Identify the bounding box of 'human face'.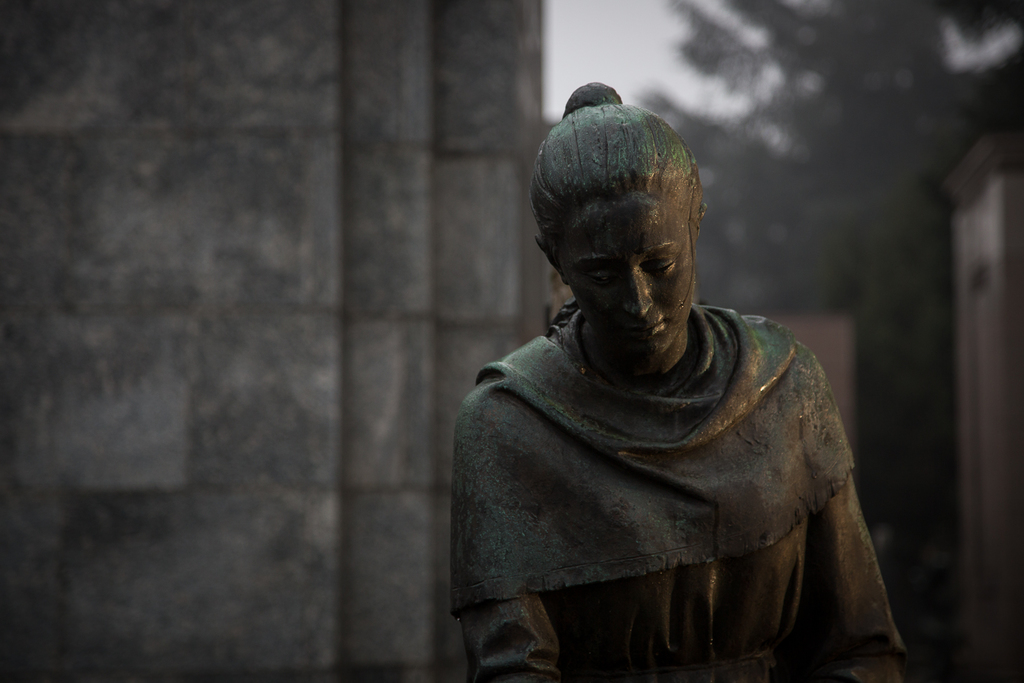
(x1=556, y1=193, x2=692, y2=360).
